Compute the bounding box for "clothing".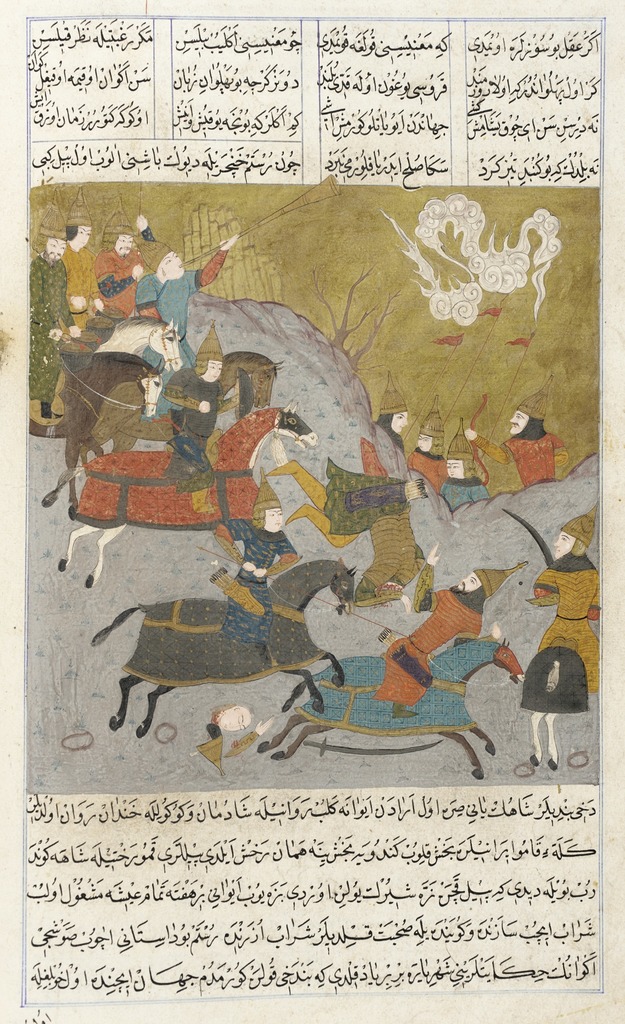
[left=76, top=304, right=167, bottom=393].
